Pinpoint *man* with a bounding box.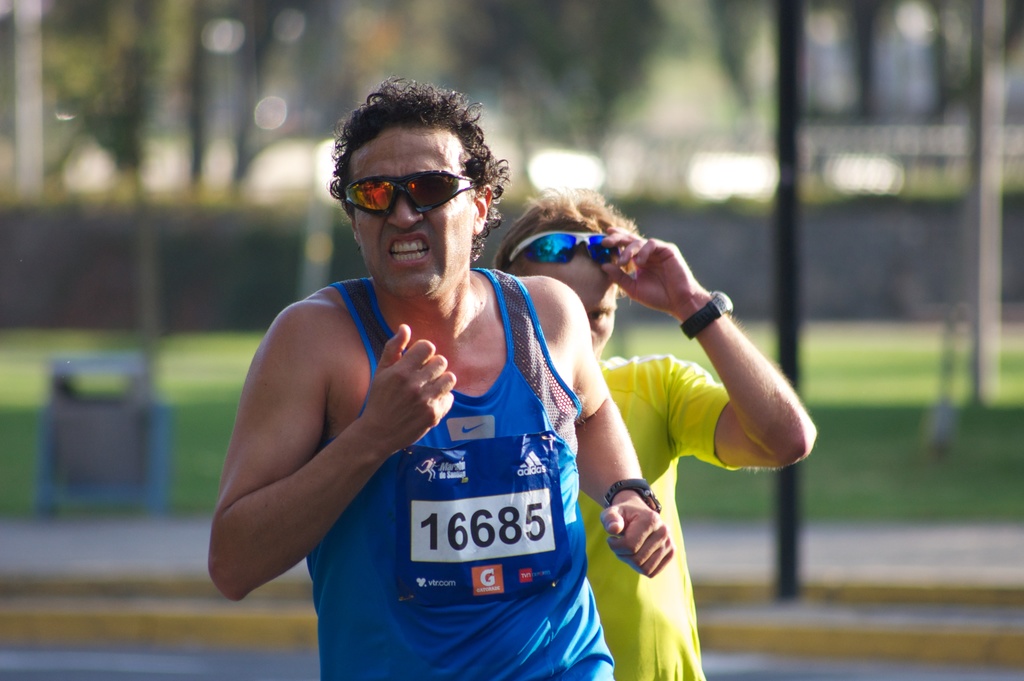
<box>490,185,819,680</box>.
